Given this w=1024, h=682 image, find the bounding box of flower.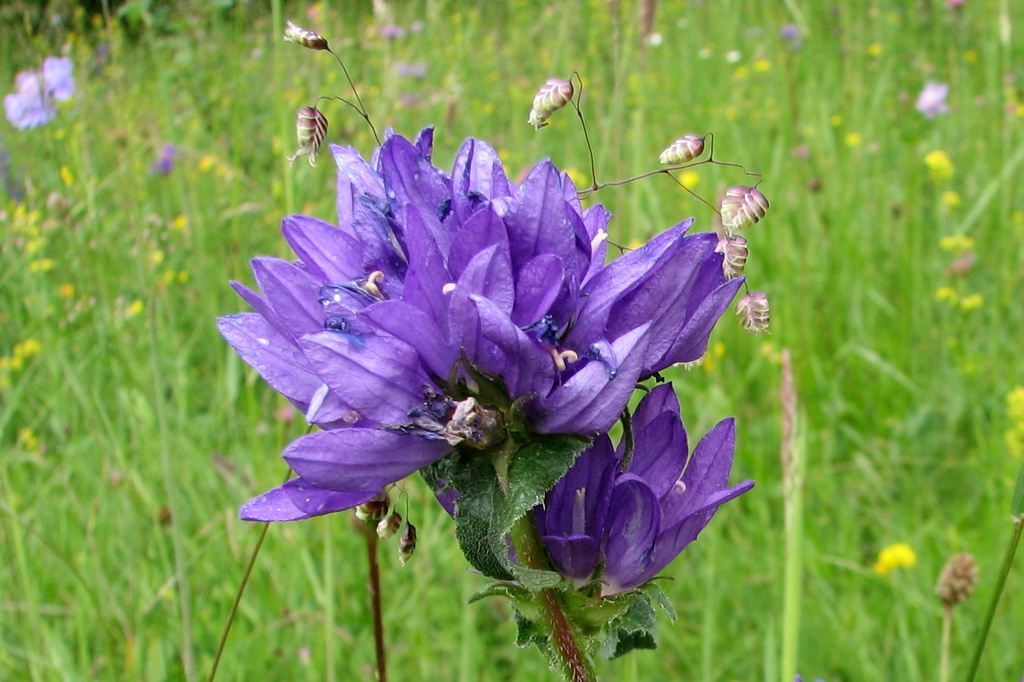
crop(925, 147, 952, 178).
